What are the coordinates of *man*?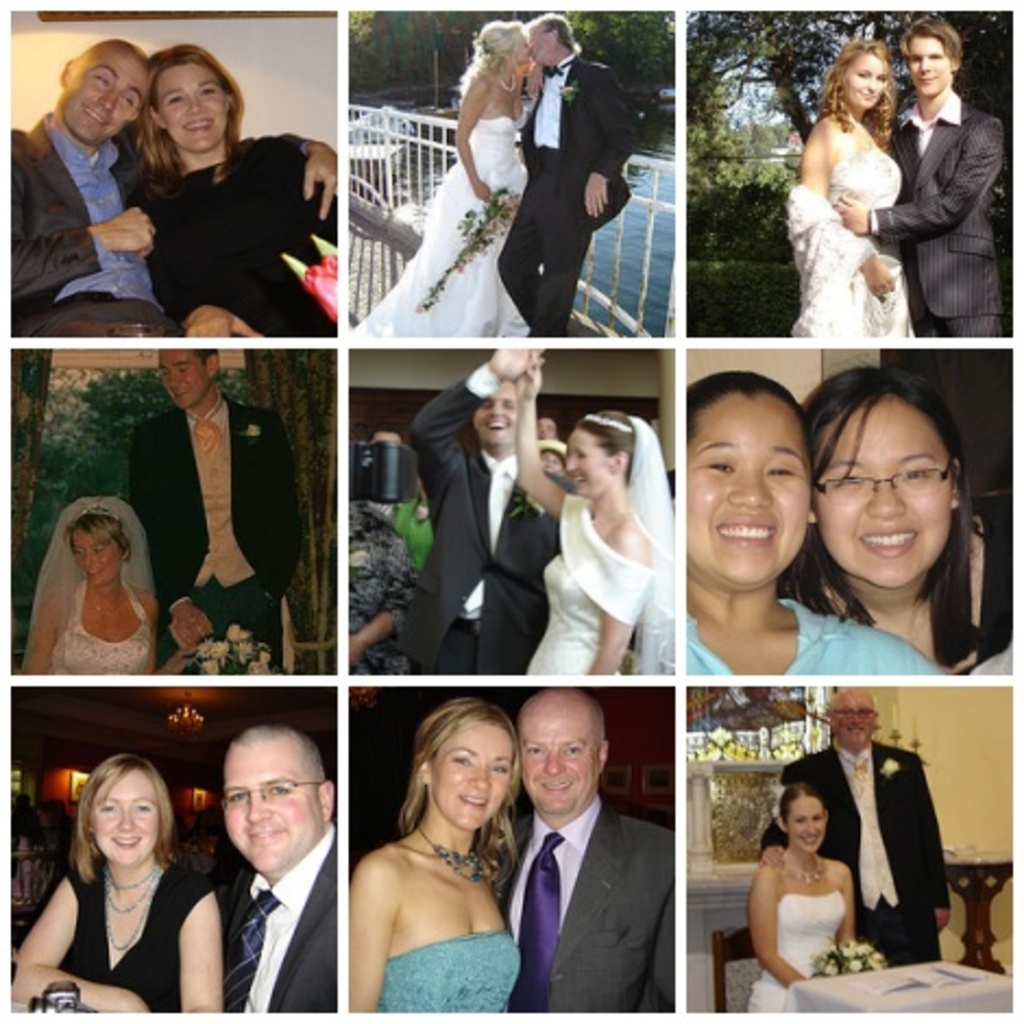
box(394, 346, 560, 682).
